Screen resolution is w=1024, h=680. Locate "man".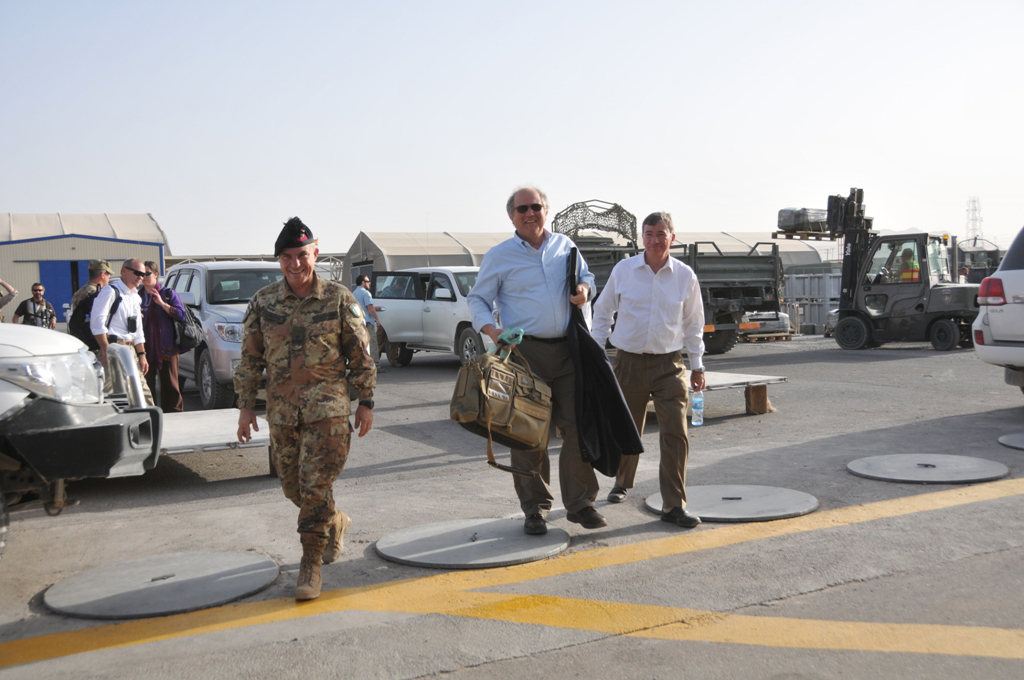
bbox=(87, 258, 150, 417).
